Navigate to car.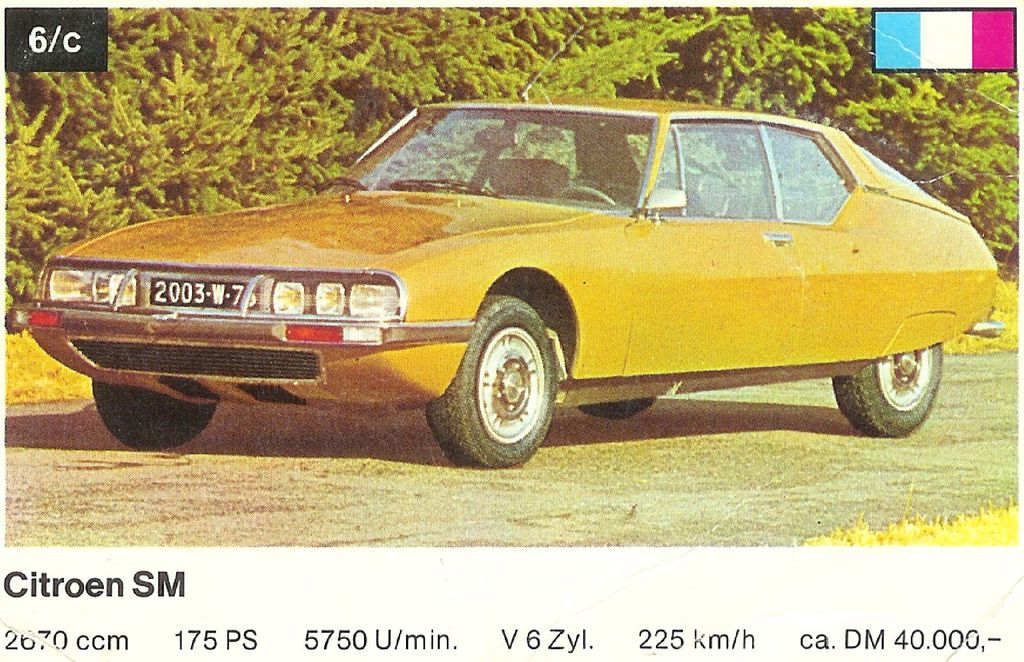
Navigation target: [left=228, top=105, right=957, bottom=425].
